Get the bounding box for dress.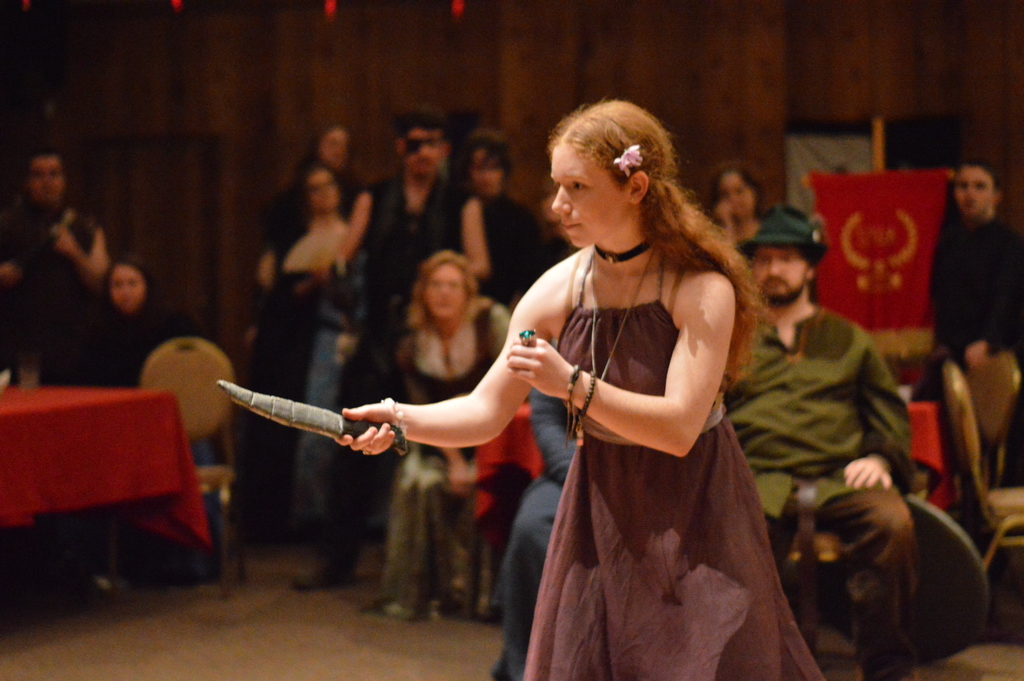
x1=397 y1=300 x2=518 y2=617.
